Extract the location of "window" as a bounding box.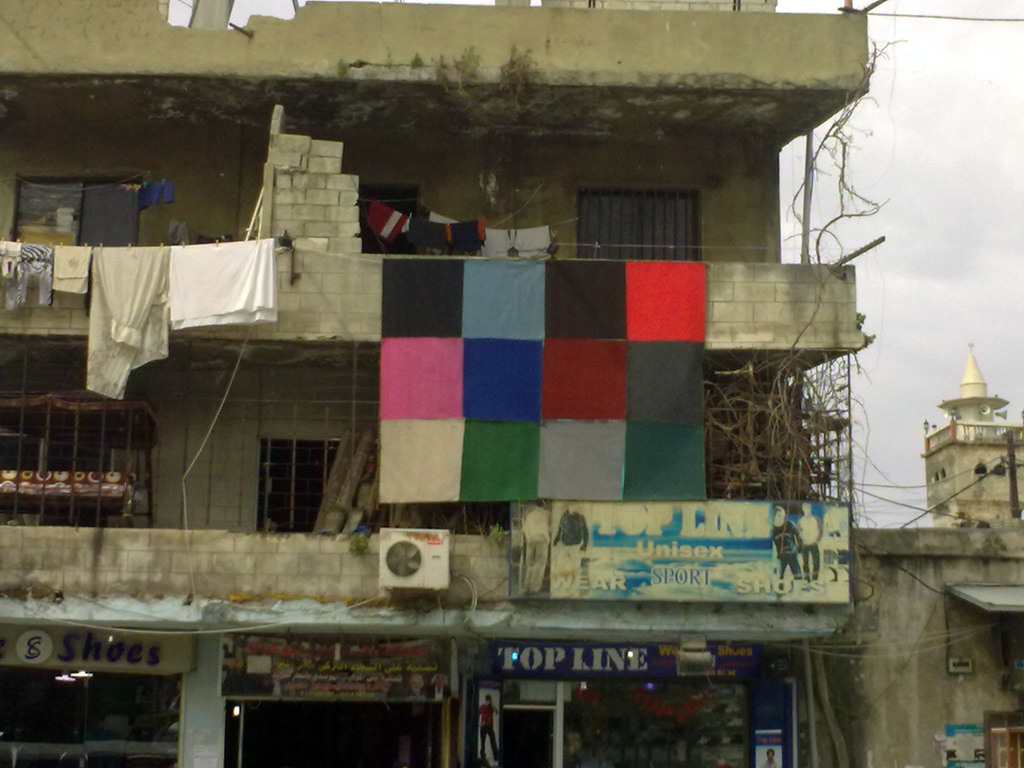
249 431 324 524.
